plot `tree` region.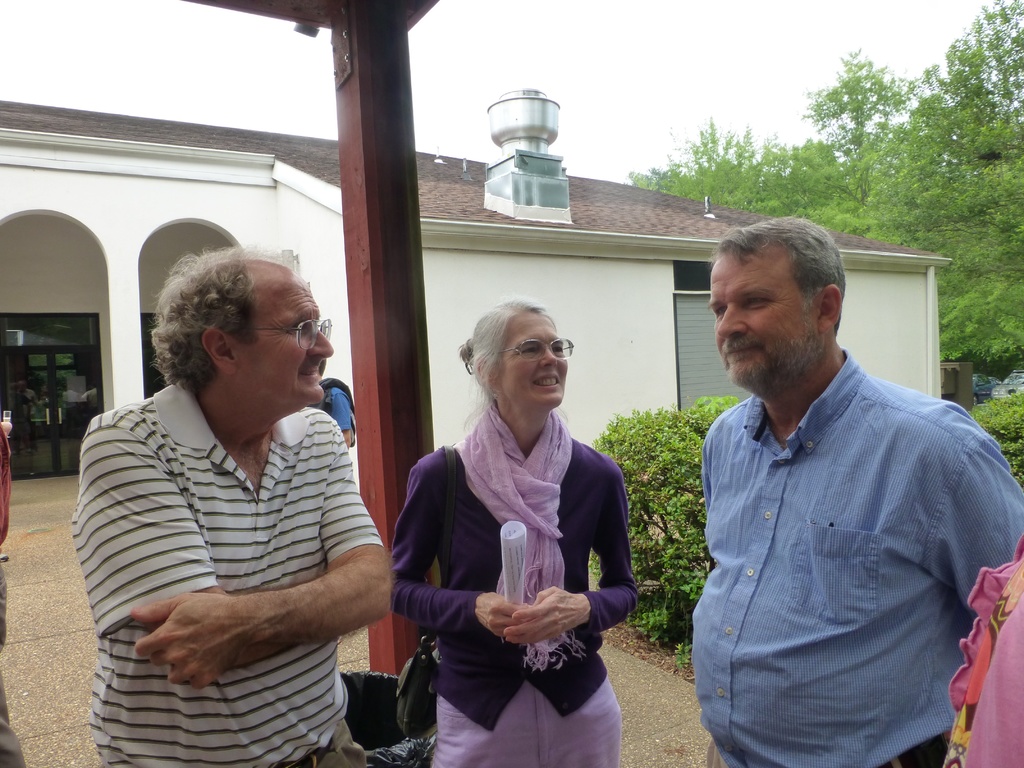
Plotted at l=630, t=3, r=1016, b=393.
